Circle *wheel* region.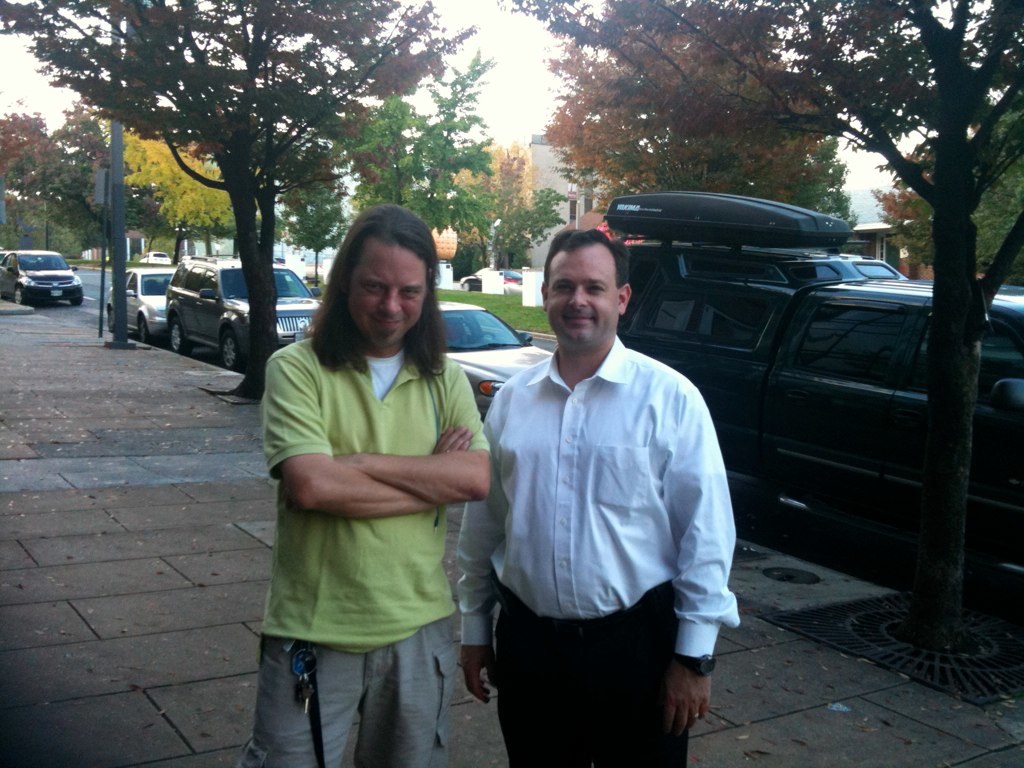
Region: bbox(13, 287, 25, 305).
